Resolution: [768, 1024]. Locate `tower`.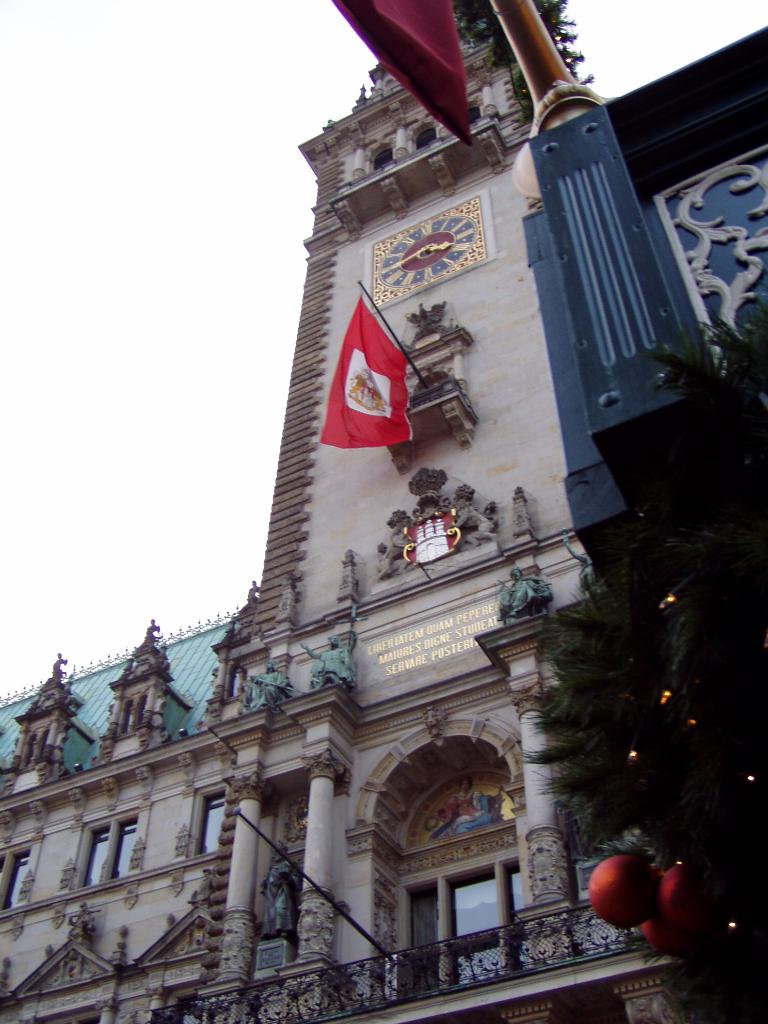
(x1=232, y1=3, x2=698, y2=1023).
